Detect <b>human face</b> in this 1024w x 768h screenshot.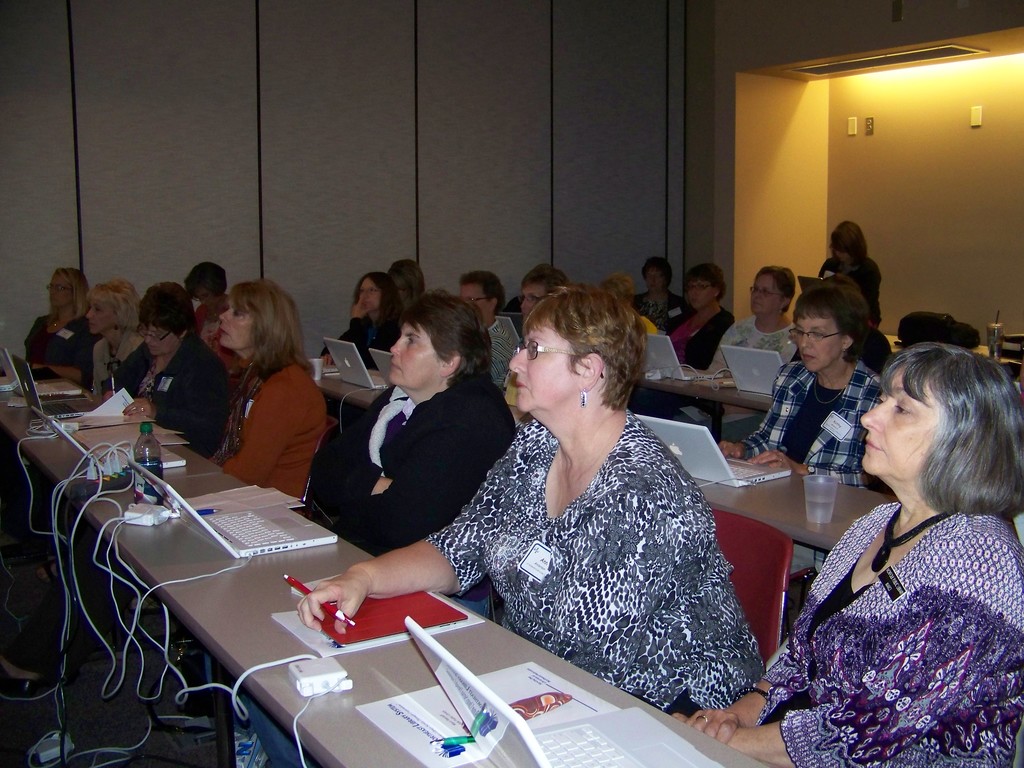
Detection: [690,282,714,309].
